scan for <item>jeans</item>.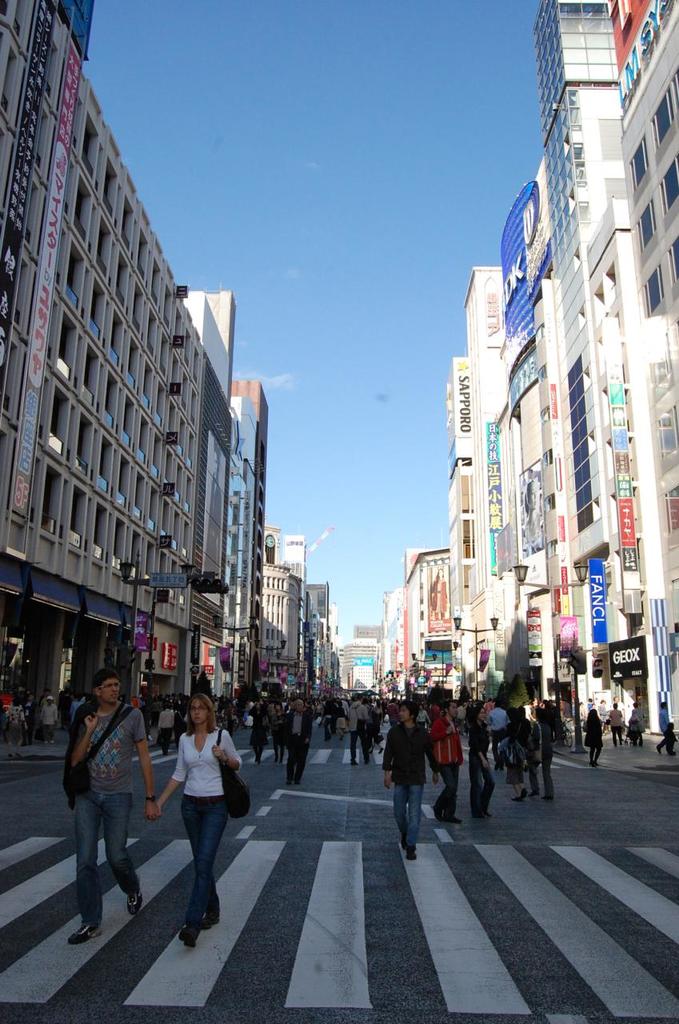
Scan result: pyautogui.locateOnScreen(433, 759, 460, 814).
